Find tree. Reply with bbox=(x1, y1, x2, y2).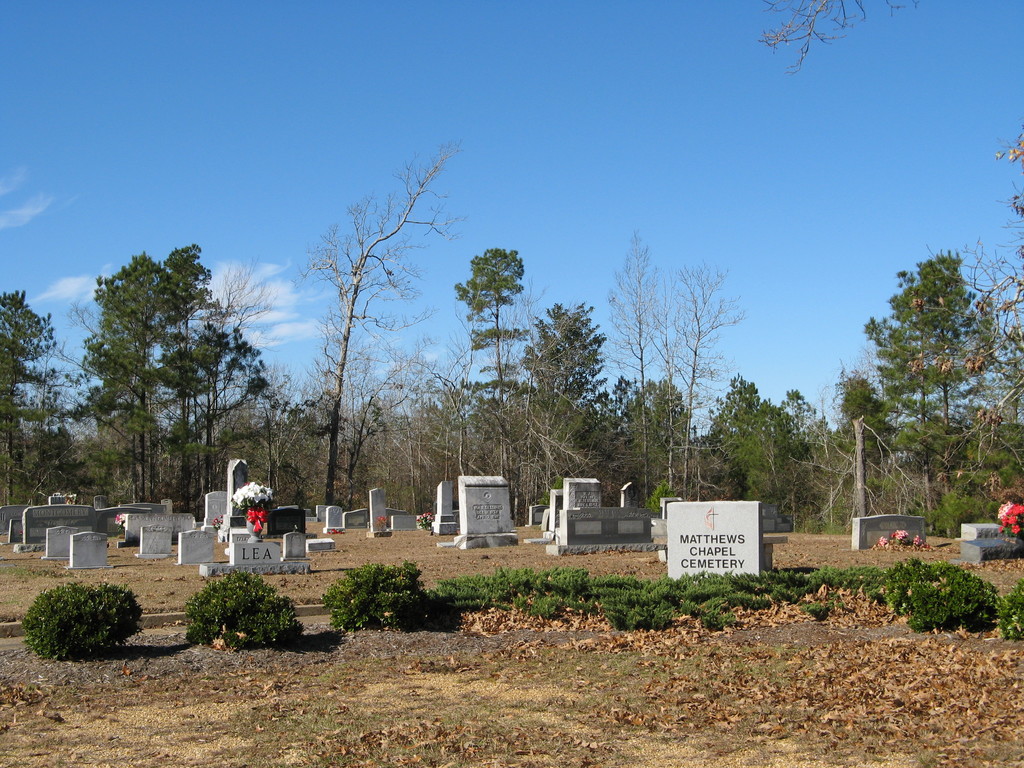
bbox=(723, 373, 819, 532).
